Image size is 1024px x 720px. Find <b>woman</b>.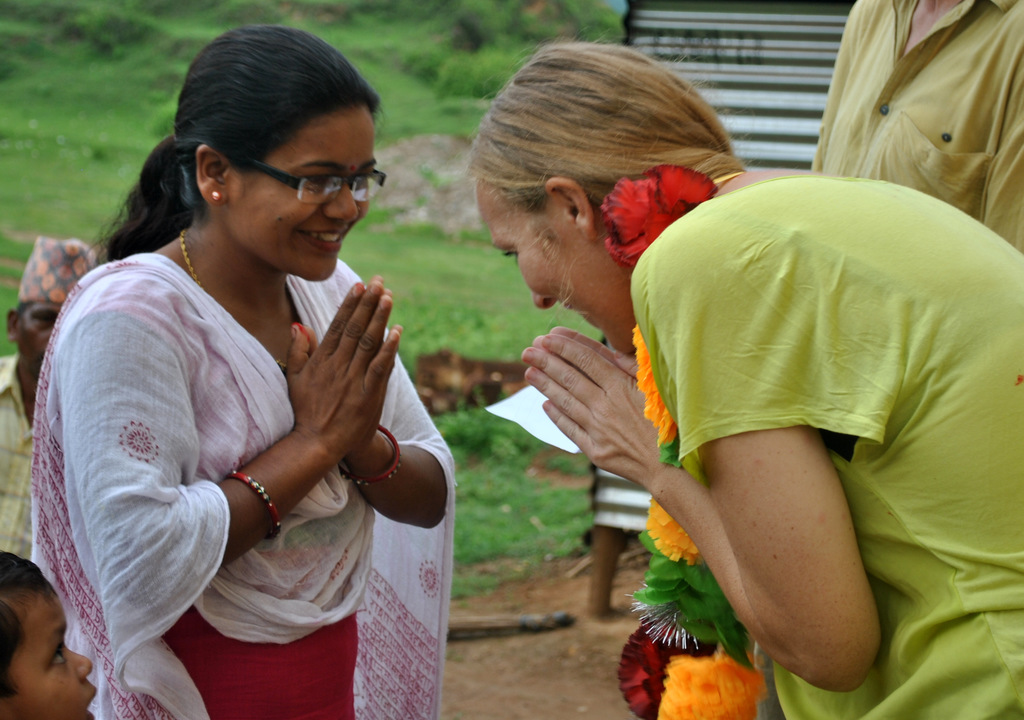
[left=27, top=45, right=483, bottom=719].
